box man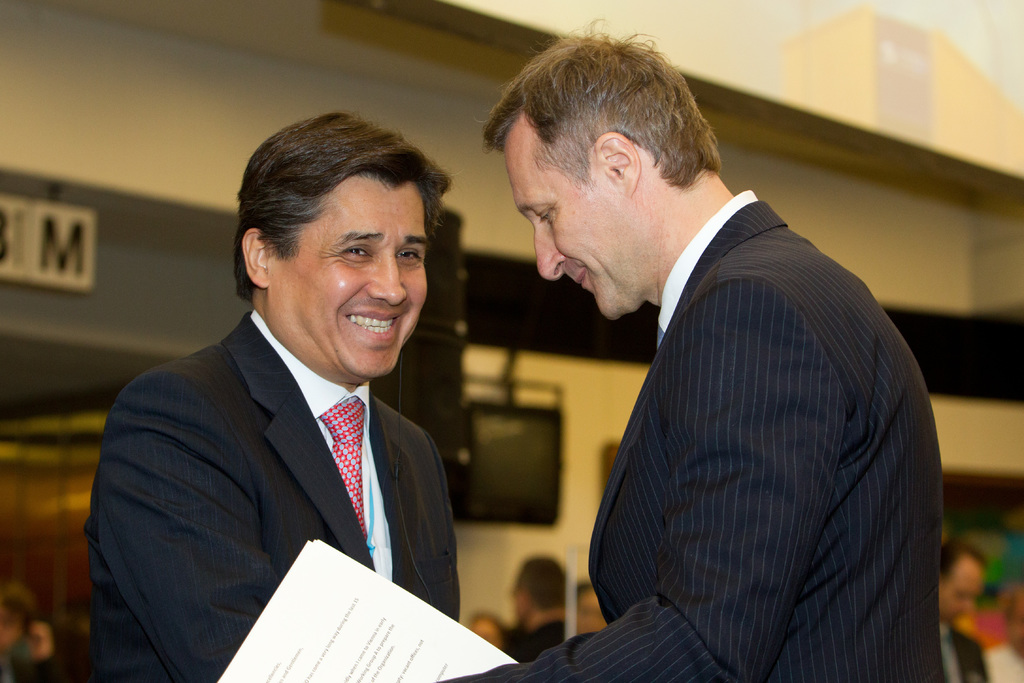
crop(940, 540, 995, 682)
